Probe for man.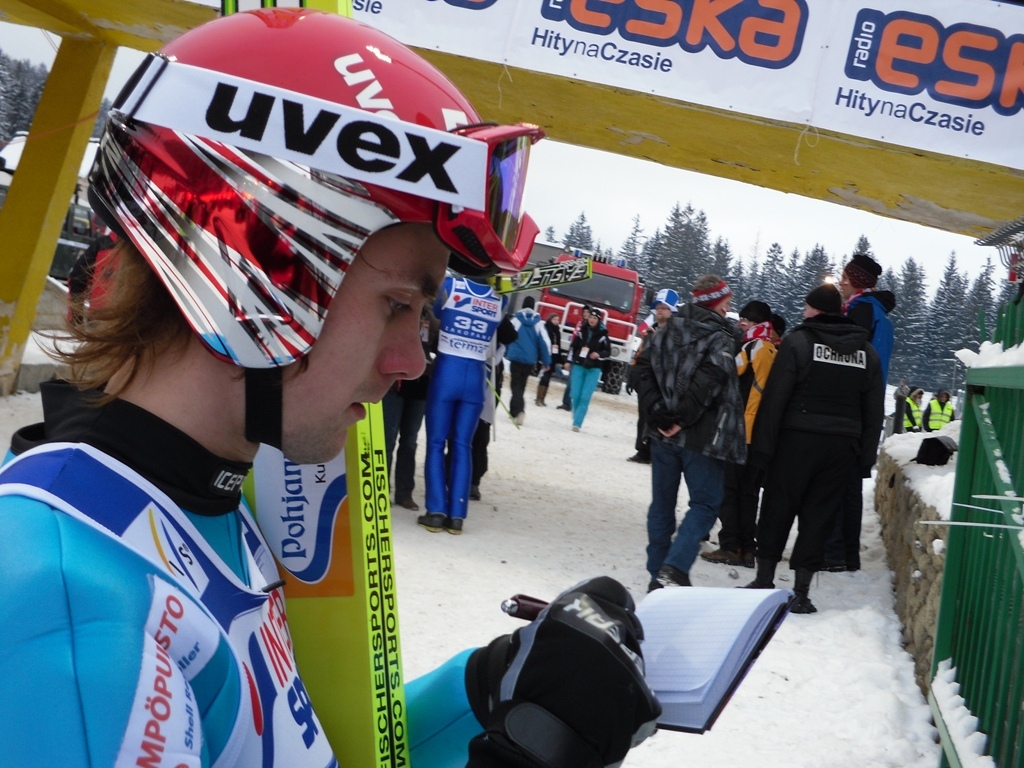
Probe result: 797/249/894/484.
